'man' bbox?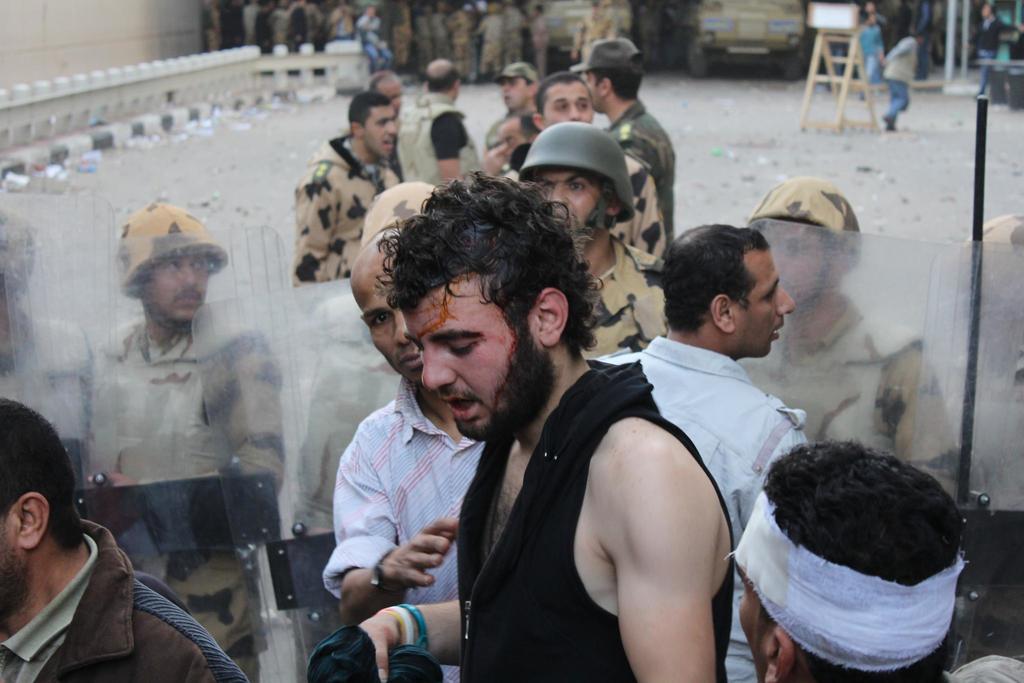
{"left": 483, "top": 66, "right": 598, "bottom": 179}
